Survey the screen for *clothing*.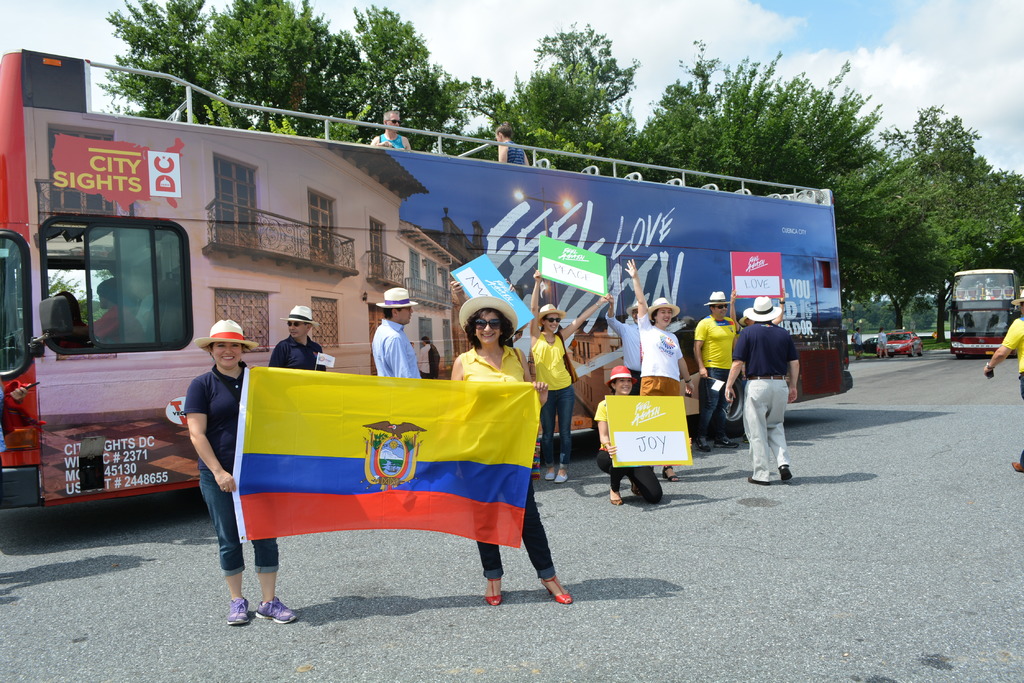
Survey found: detection(504, 141, 526, 164).
